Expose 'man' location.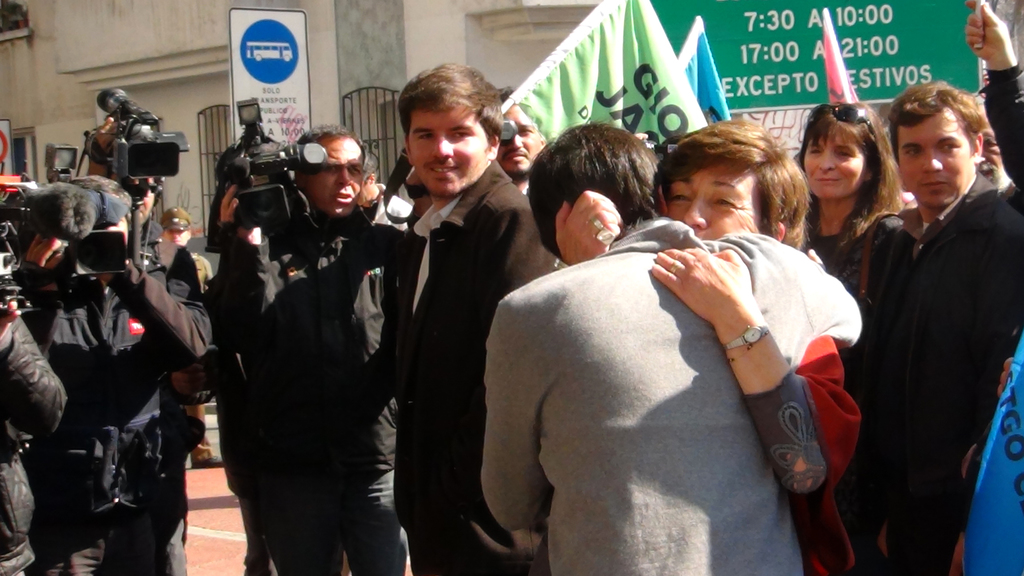
Exposed at region(358, 74, 547, 563).
